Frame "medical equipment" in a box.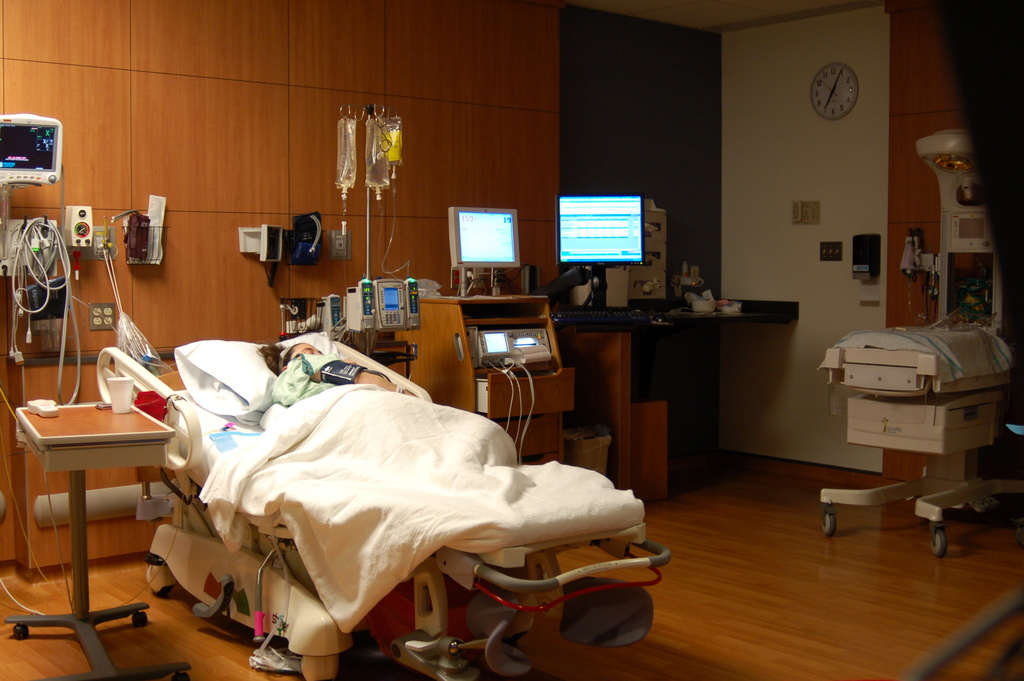
[815, 131, 1023, 559].
